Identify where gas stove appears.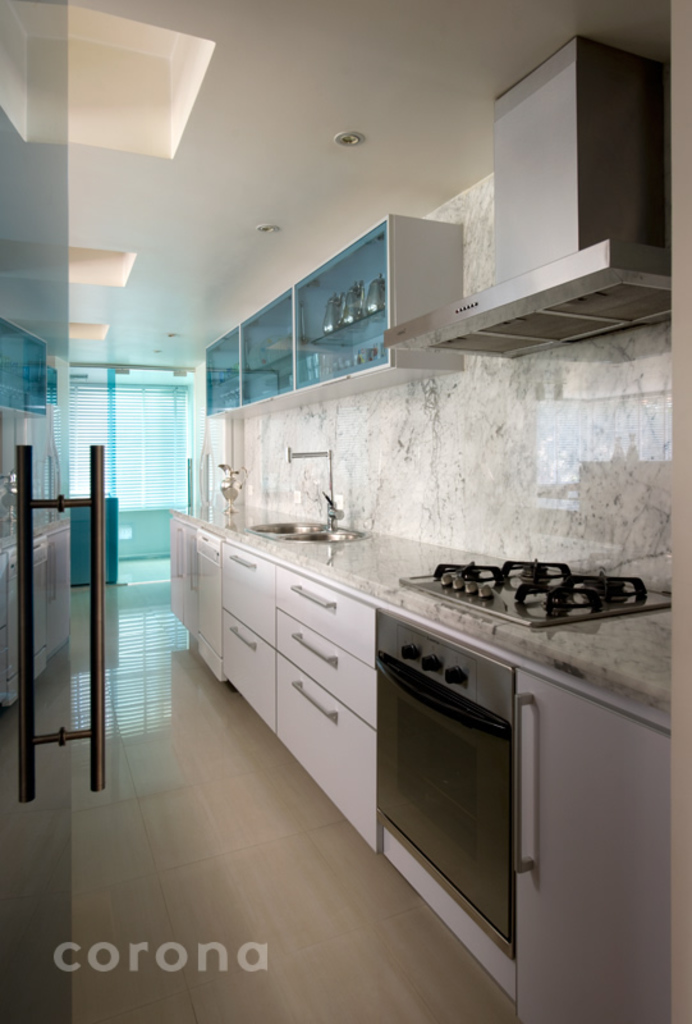
Appears at {"left": 395, "top": 548, "right": 672, "bottom": 632}.
